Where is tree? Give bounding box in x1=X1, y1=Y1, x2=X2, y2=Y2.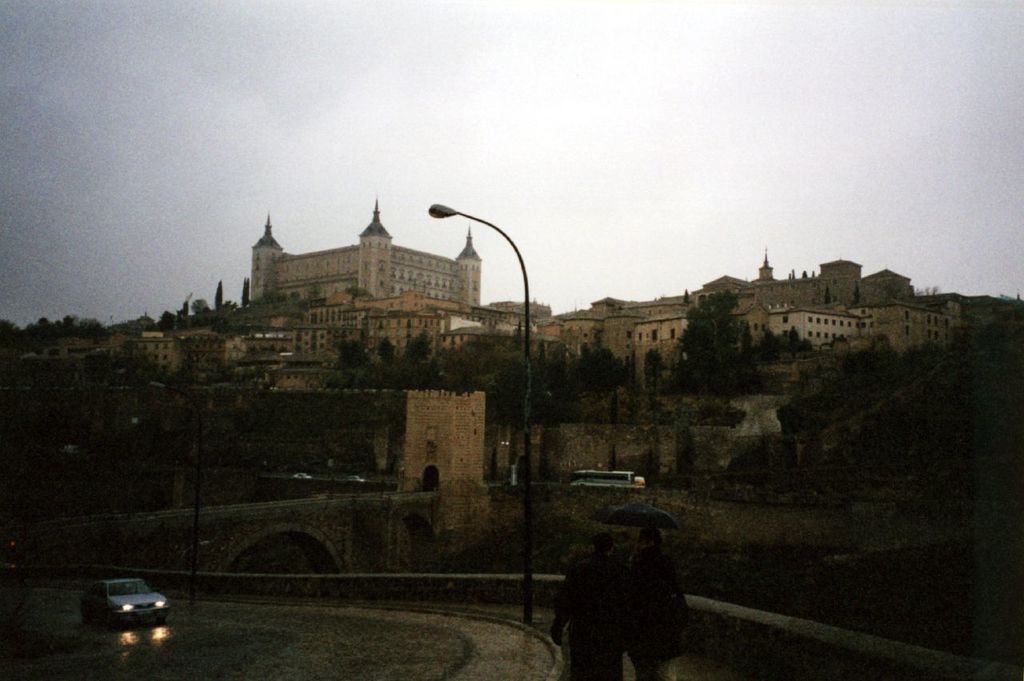
x1=27, y1=311, x2=70, y2=343.
